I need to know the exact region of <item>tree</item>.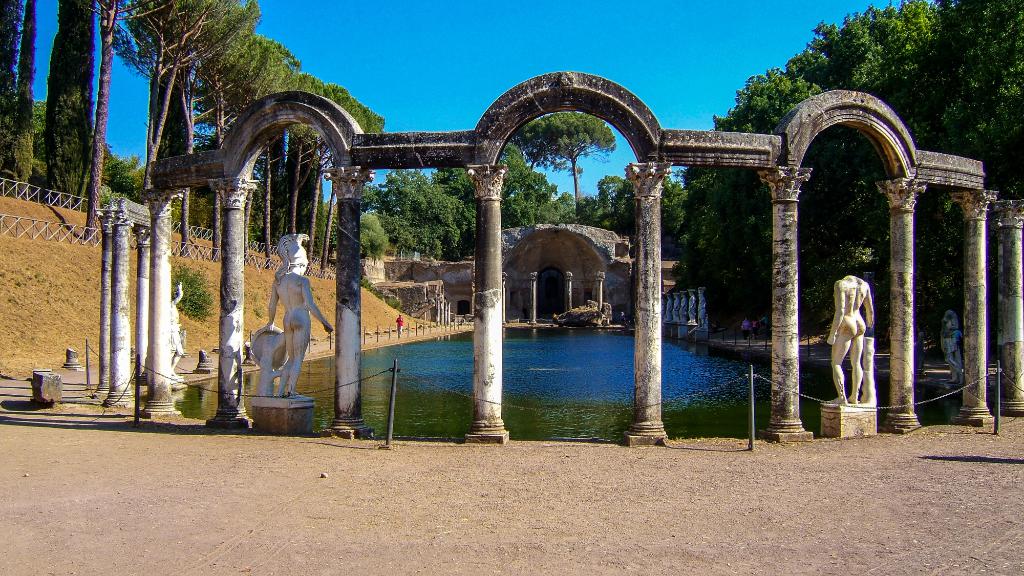
Region: [354,206,397,264].
